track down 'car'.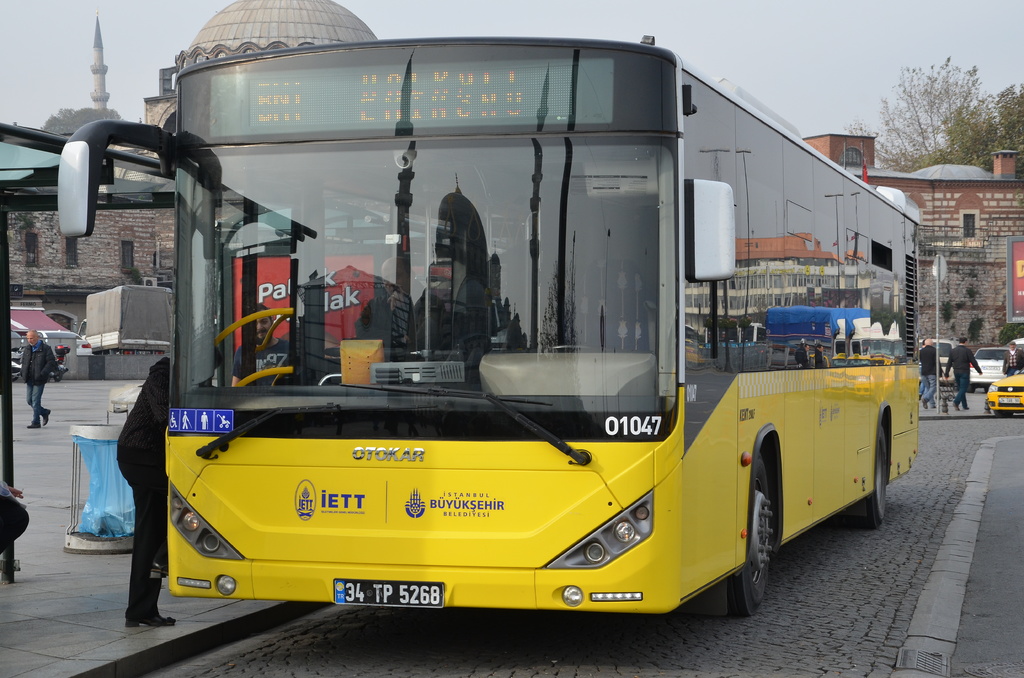
Tracked to <box>985,371,1023,418</box>.
